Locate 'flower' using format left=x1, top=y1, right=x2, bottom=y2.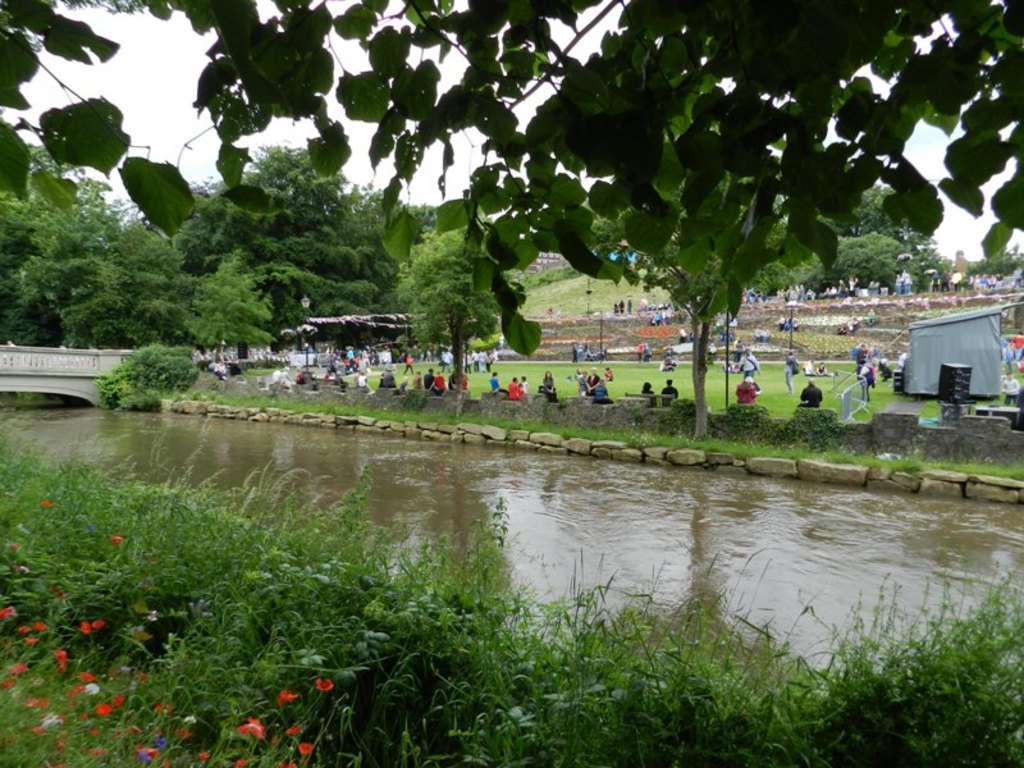
left=189, top=717, right=201, bottom=727.
